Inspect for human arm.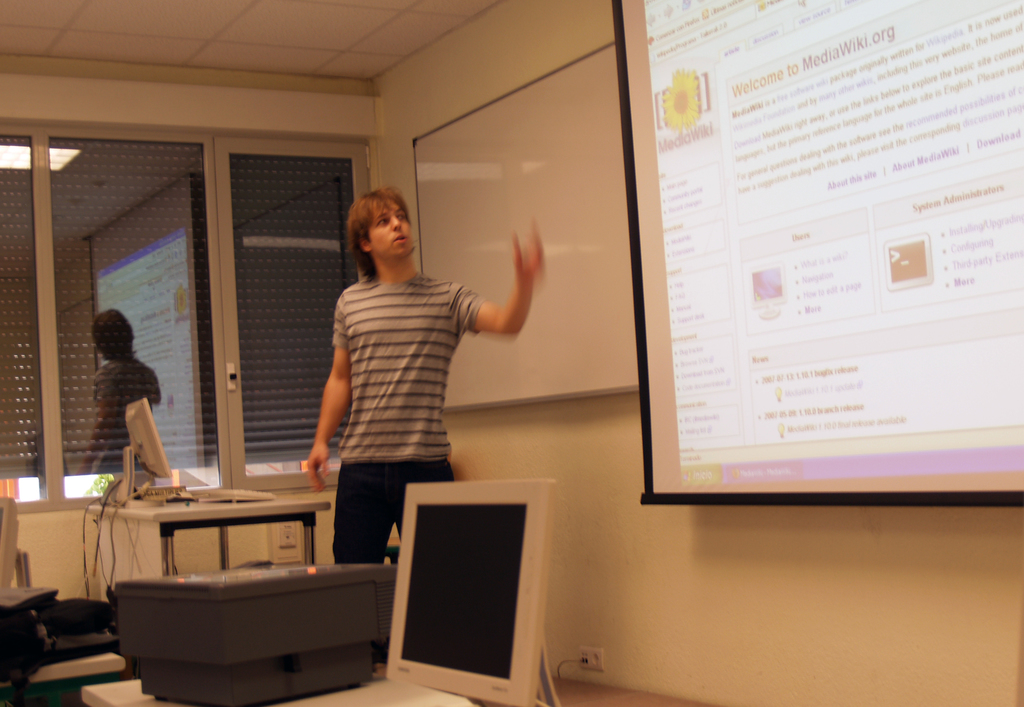
Inspection: rect(301, 299, 355, 496).
